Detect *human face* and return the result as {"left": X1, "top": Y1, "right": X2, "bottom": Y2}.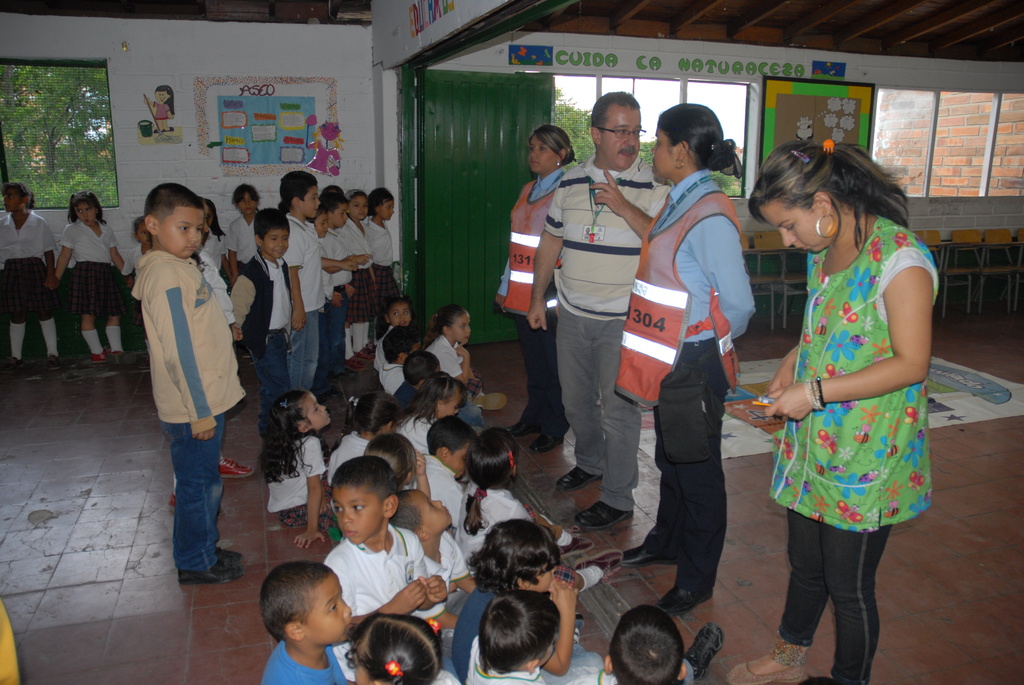
{"left": 650, "top": 118, "right": 680, "bottom": 180}.
